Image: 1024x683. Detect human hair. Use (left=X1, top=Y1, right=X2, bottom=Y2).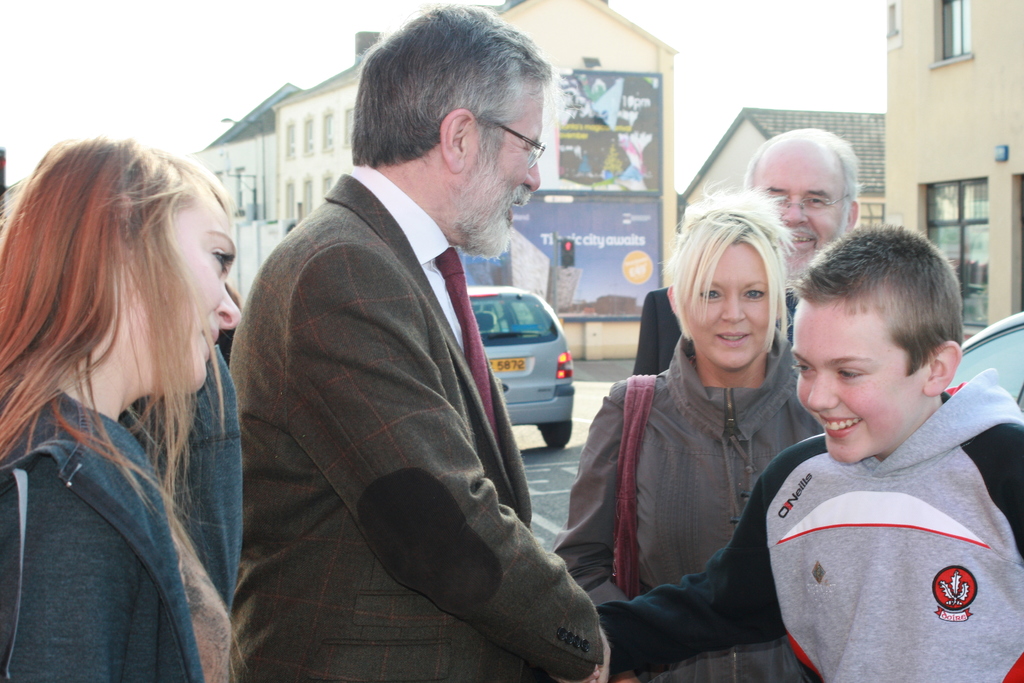
(left=345, top=0, right=547, bottom=168).
